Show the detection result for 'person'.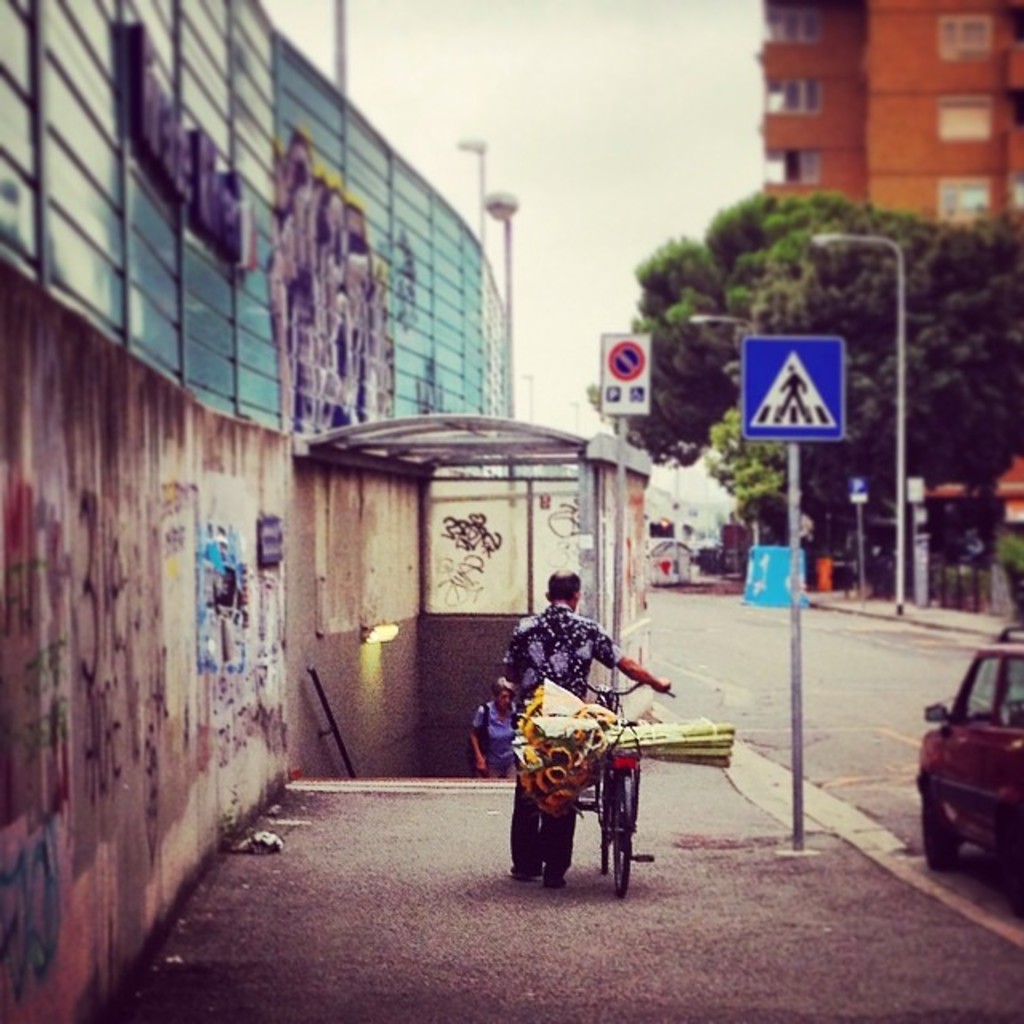
<box>488,563,672,888</box>.
